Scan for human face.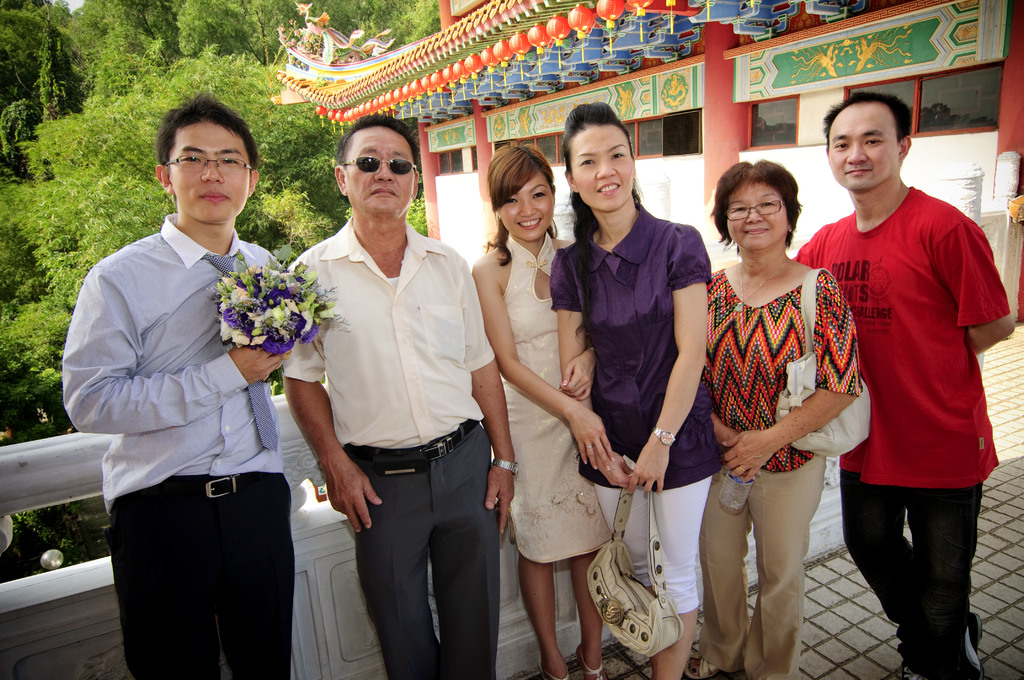
Scan result: 728, 182, 783, 248.
